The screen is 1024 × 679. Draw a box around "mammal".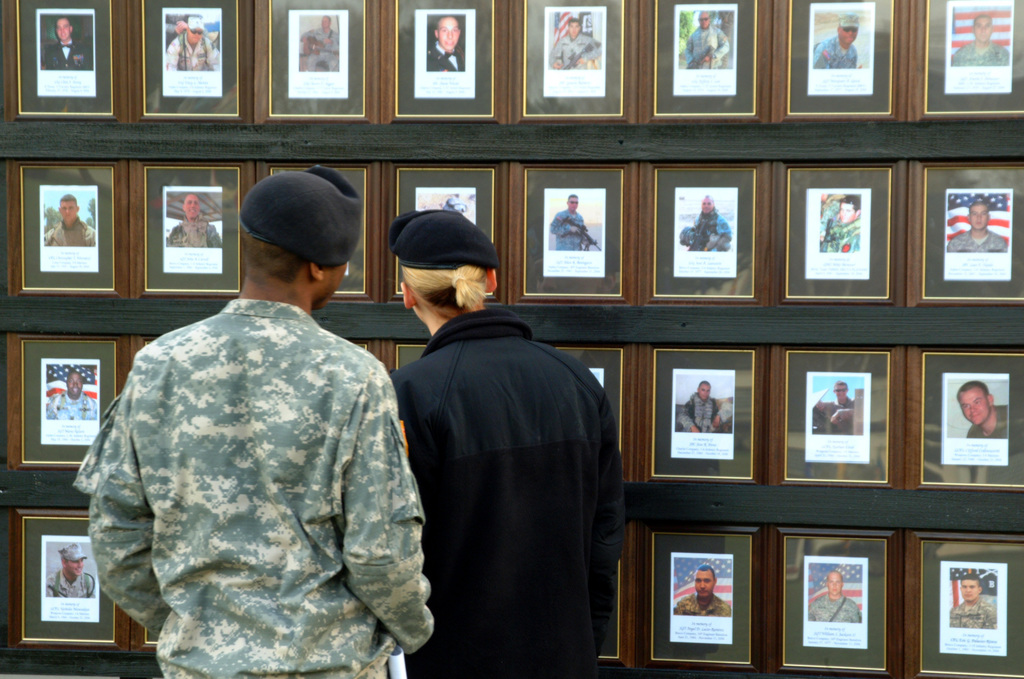
x1=46, y1=544, x2=96, y2=596.
